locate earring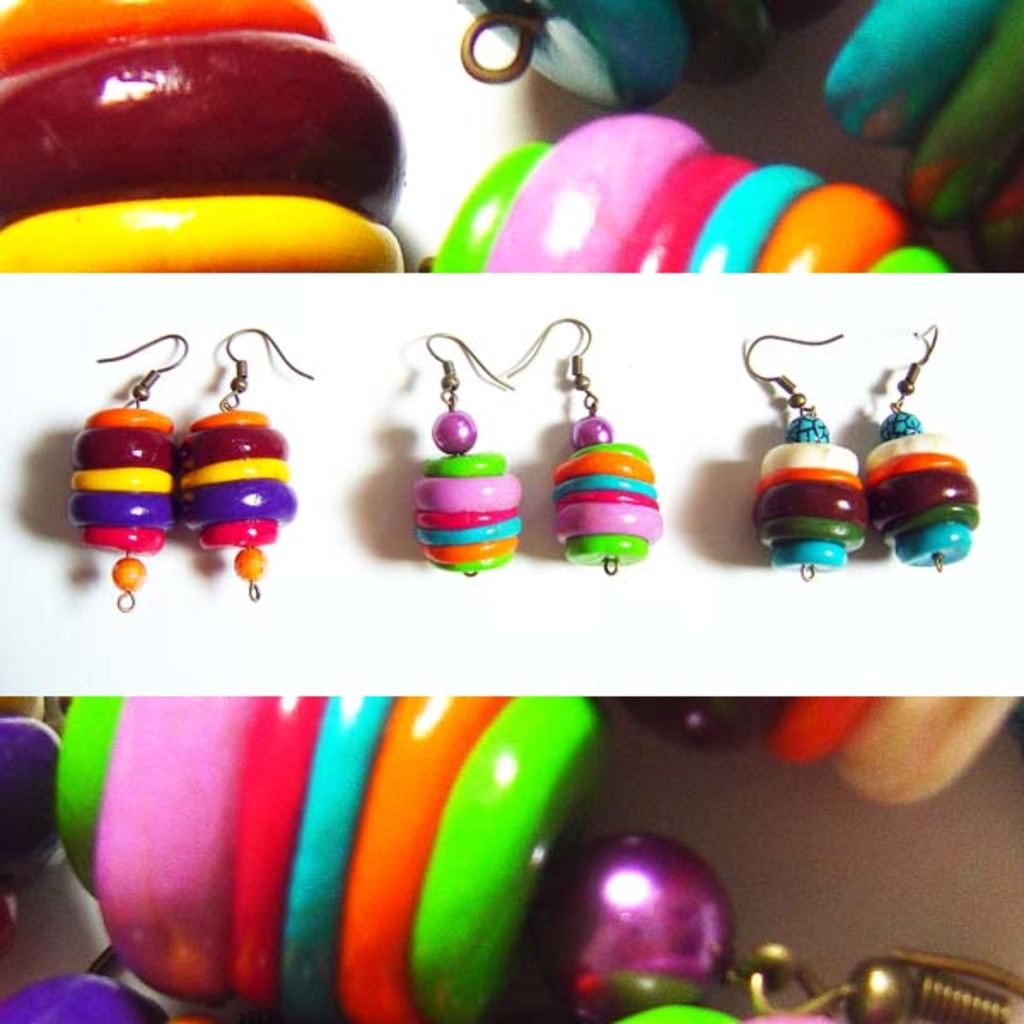
select_region(503, 312, 660, 575)
